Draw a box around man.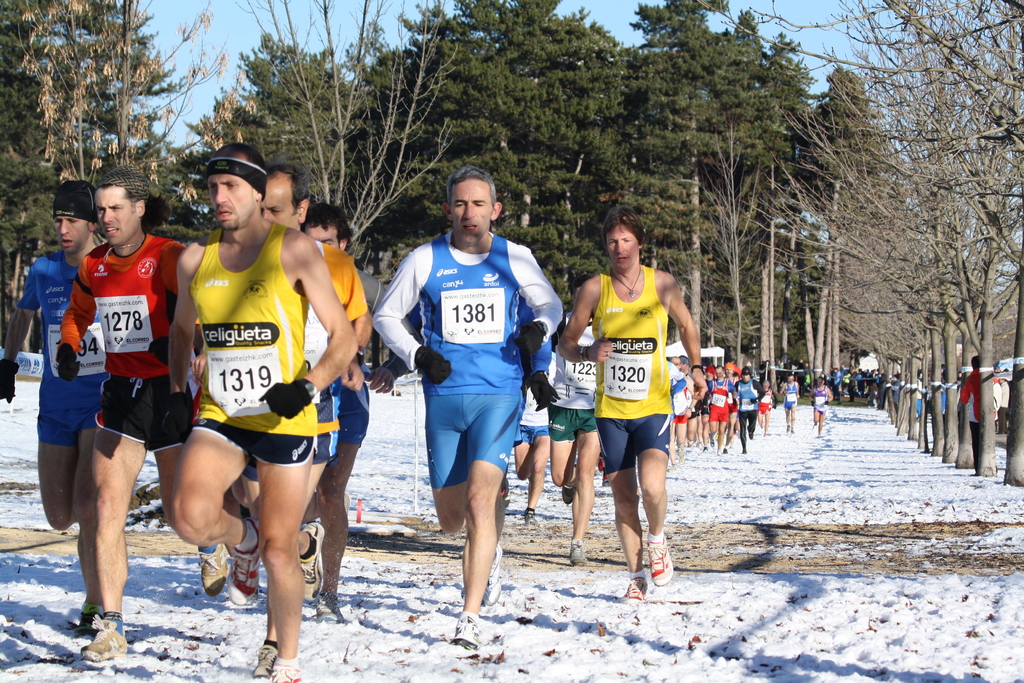
381,163,559,617.
